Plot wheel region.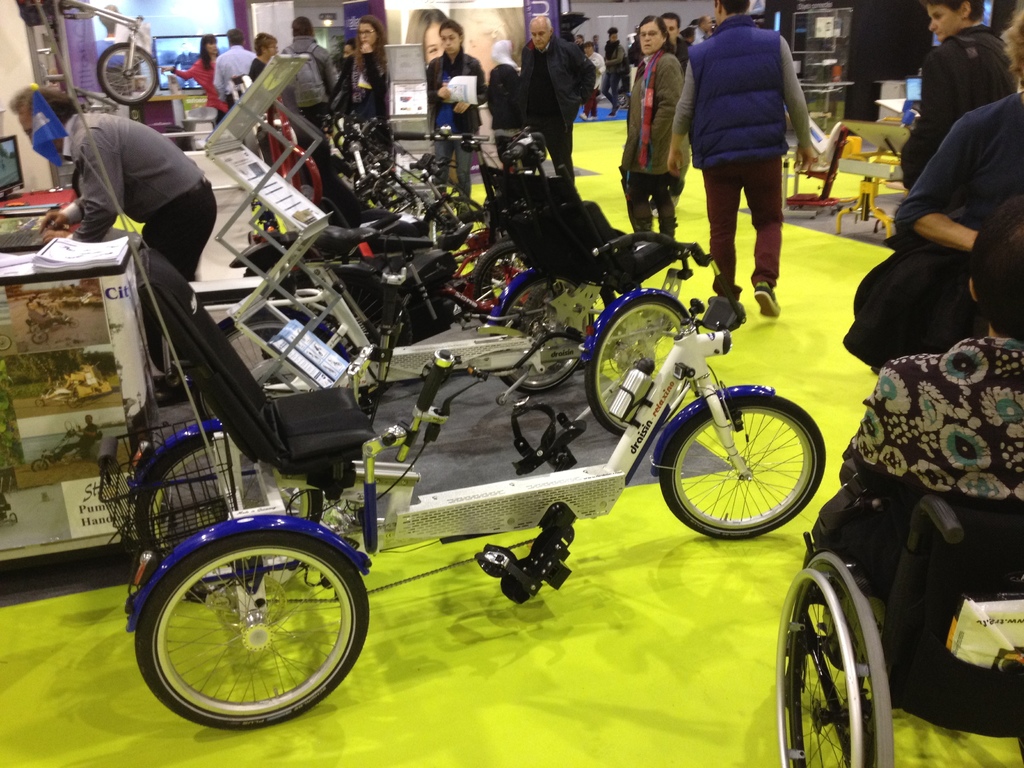
Plotted at {"x1": 92, "y1": 40, "x2": 159, "y2": 99}.
